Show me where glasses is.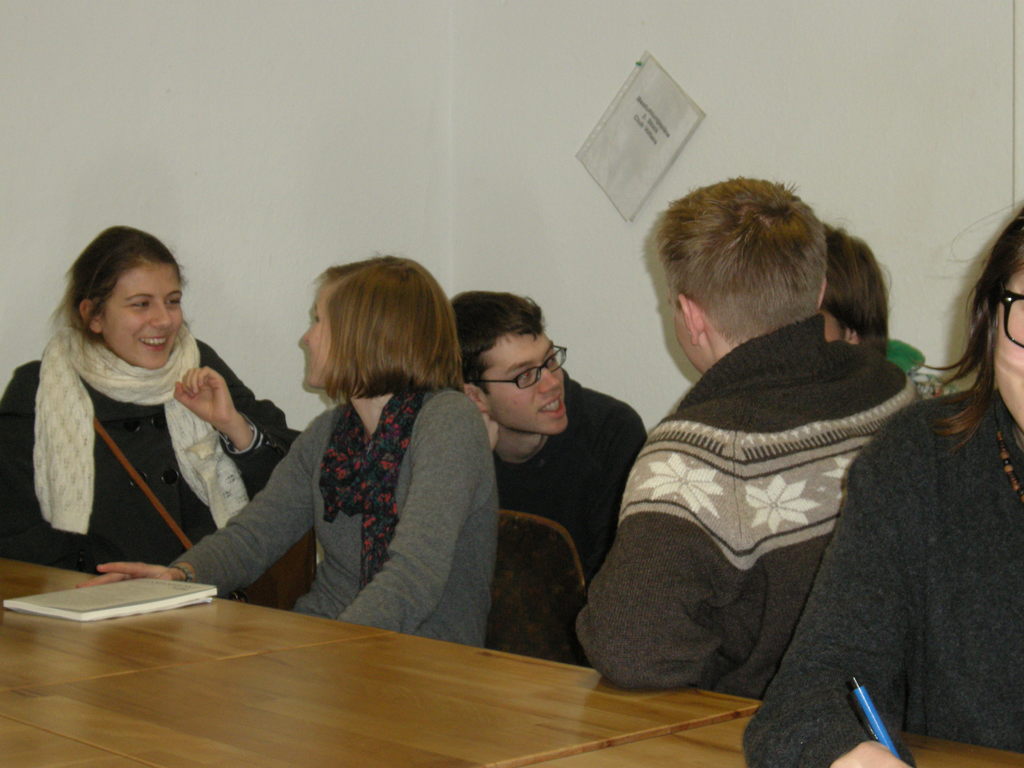
glasses is at (470, 344, 569, 391).
